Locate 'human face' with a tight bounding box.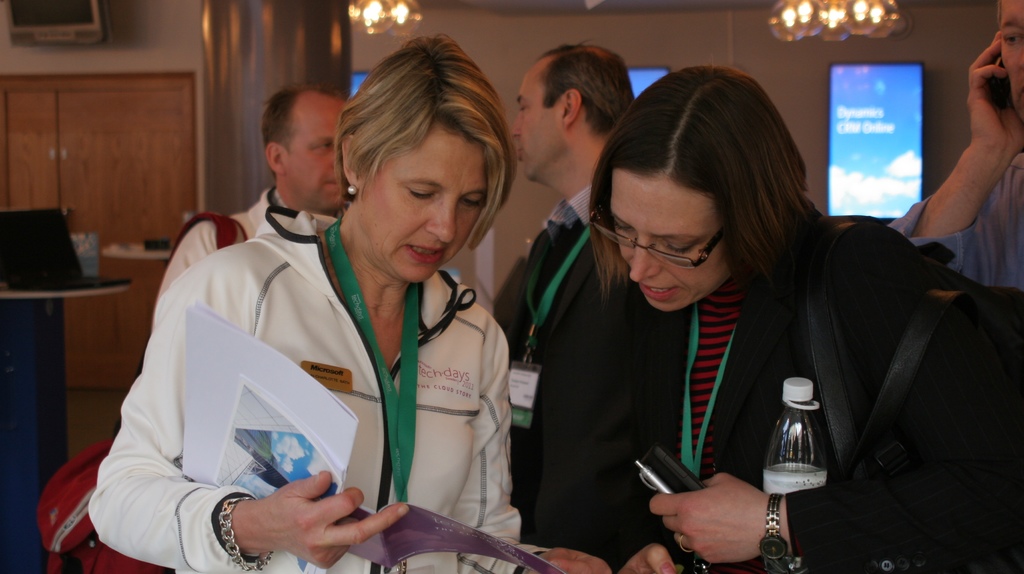
region(609, 180, 718, 319).
